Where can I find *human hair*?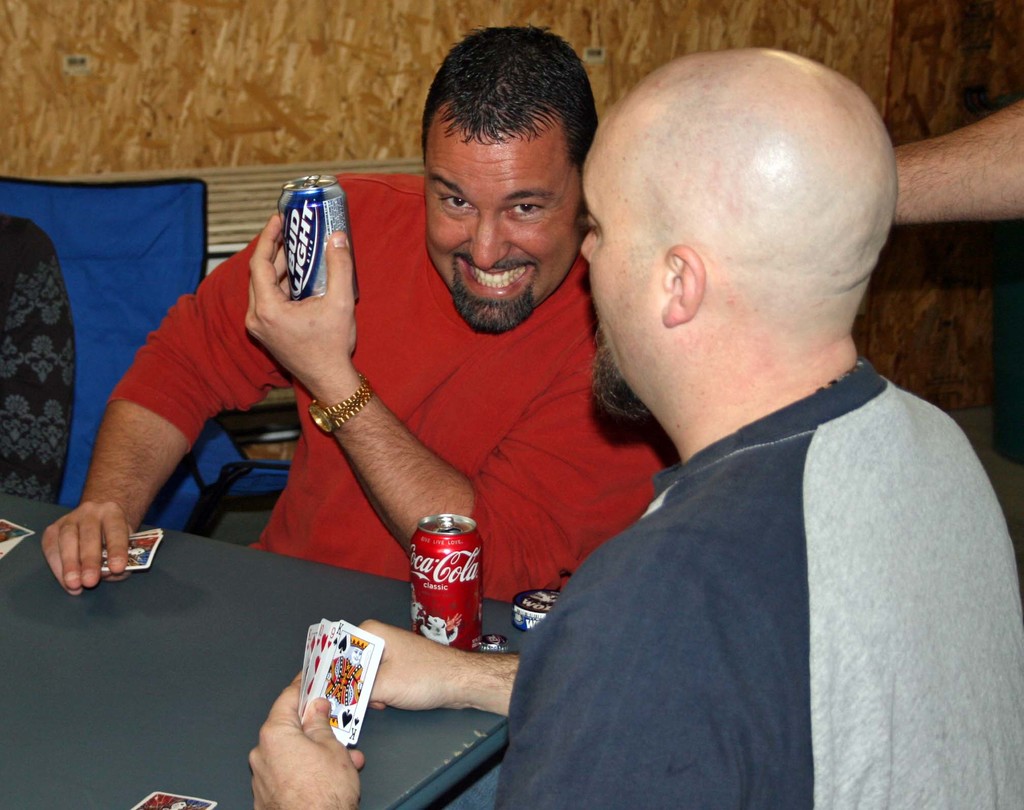
You can find it at <region>424, 45, 599, 178</region>.
